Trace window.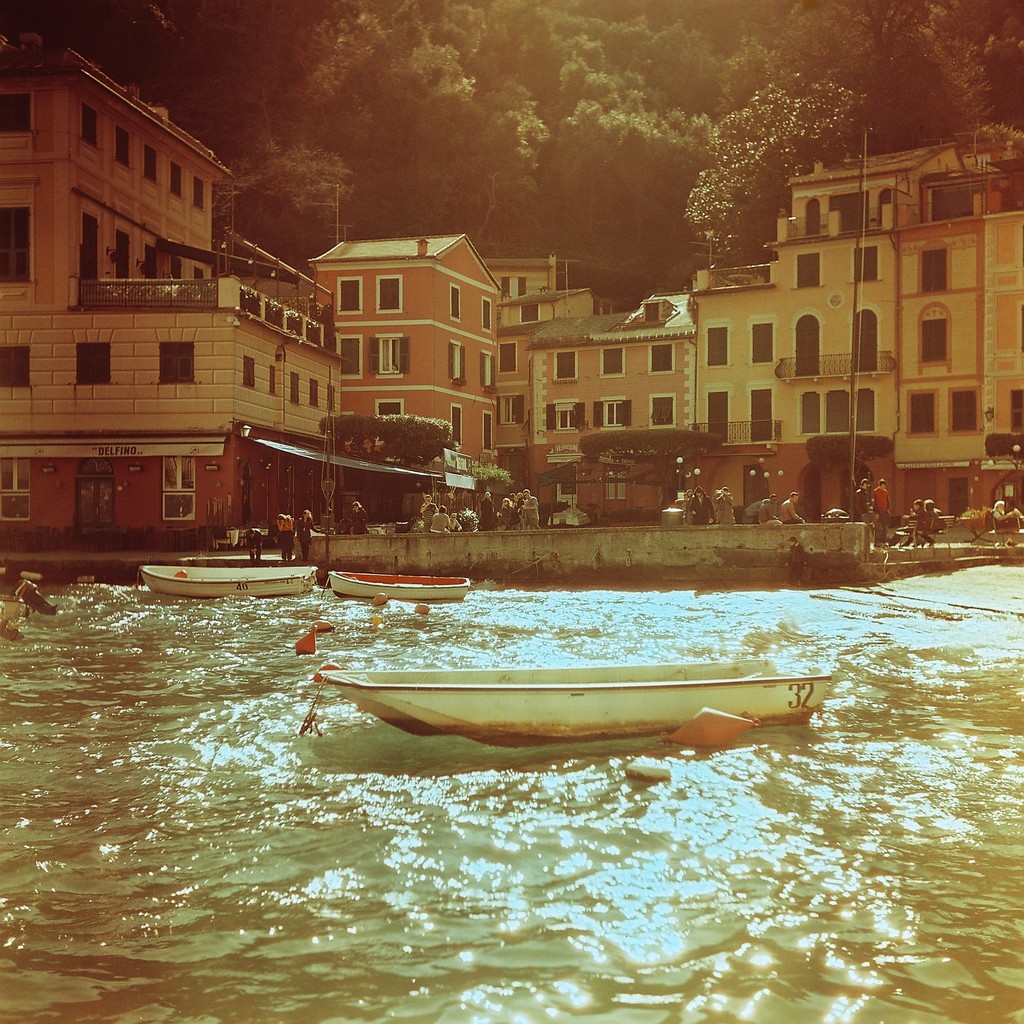
Traced to [x1=803, y1=389, x2=817, y2=438].
